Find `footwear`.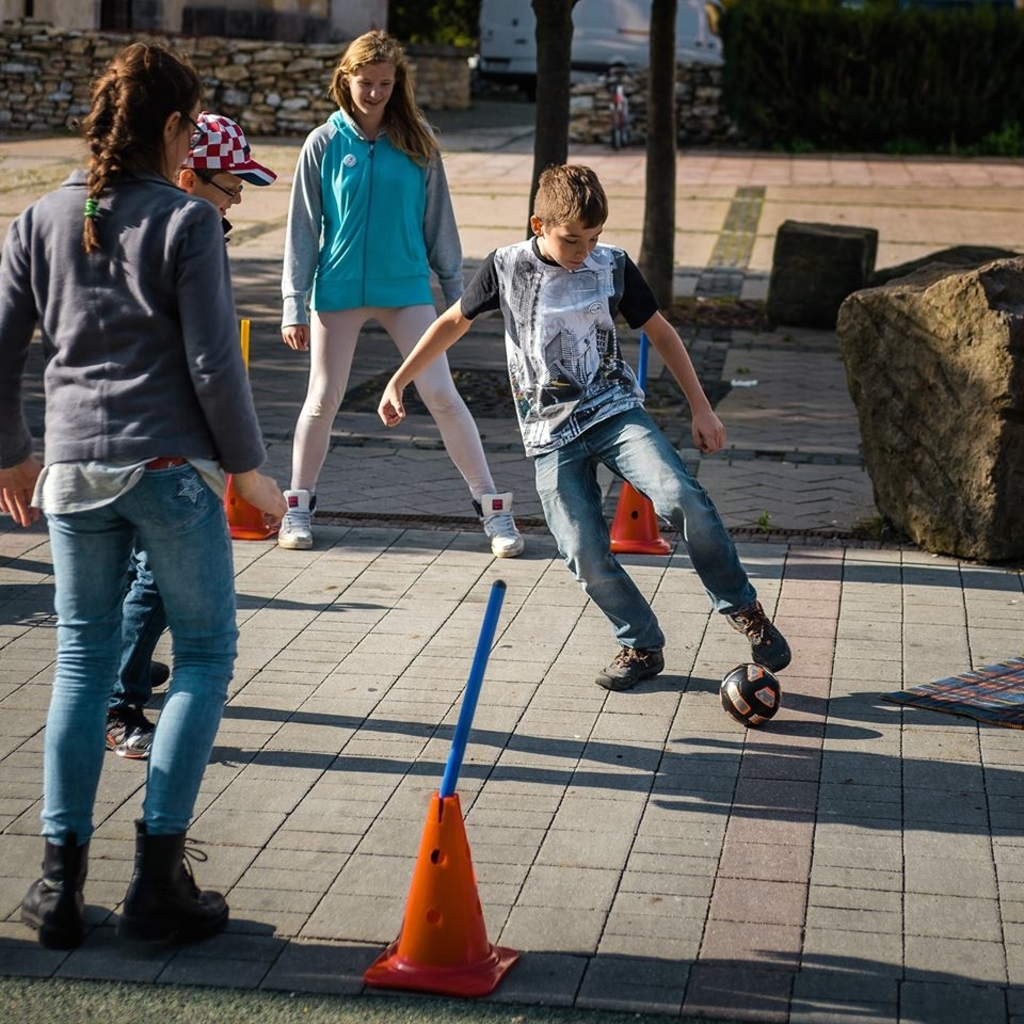
BBox(148, 656, 173, 691).
